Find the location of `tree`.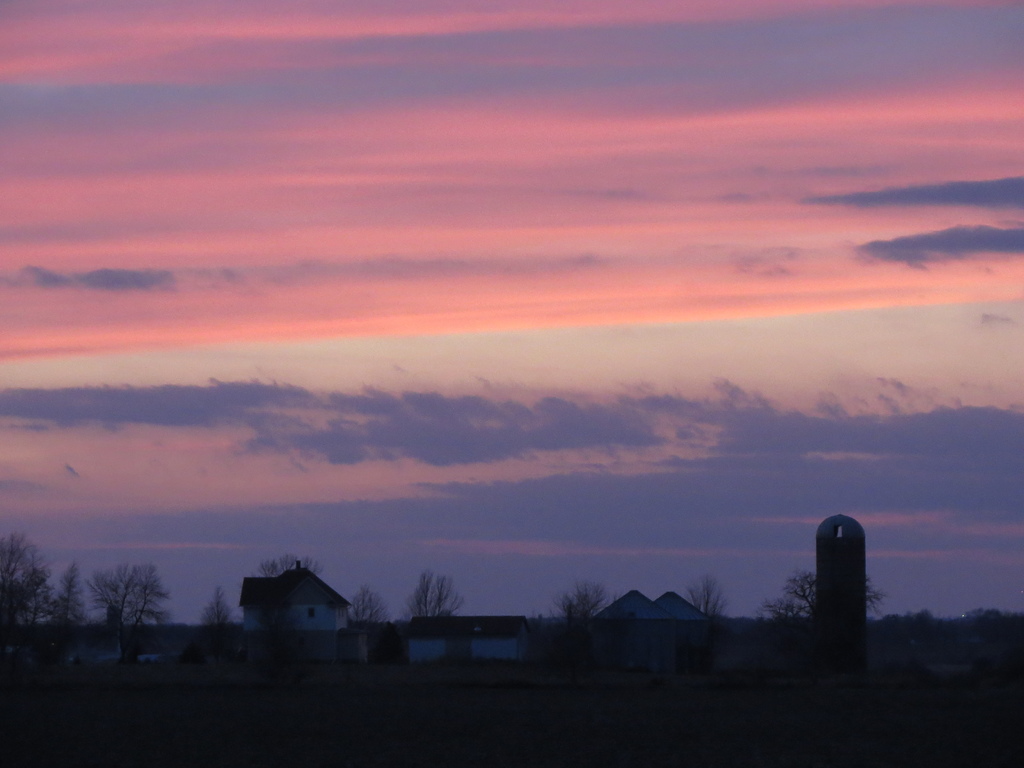
Location: (left=766, top=566, right=893, bottom=637).
